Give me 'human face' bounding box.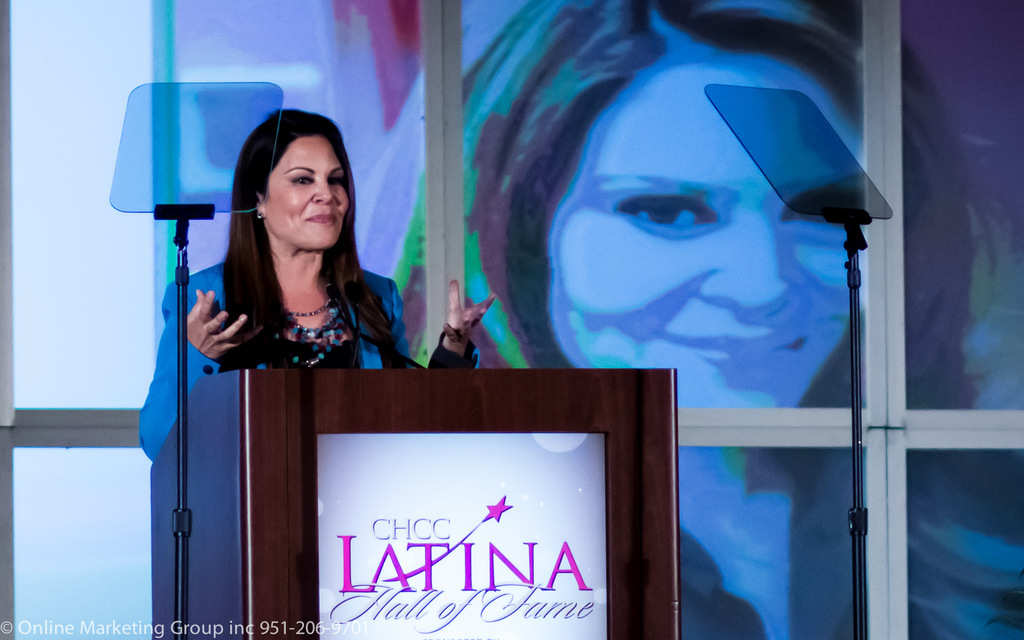
bbox(563, 90, 861, 413).
